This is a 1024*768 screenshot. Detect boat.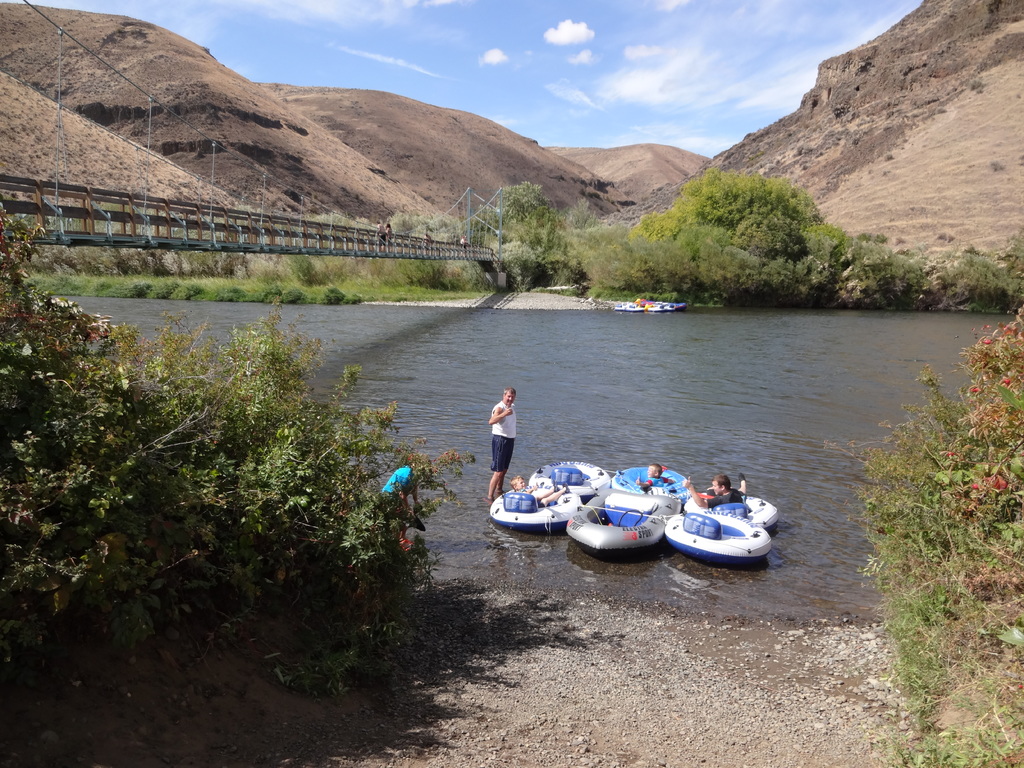
{"x1": 662, "y1": 479, "x2": 786, "y2": 572}.
